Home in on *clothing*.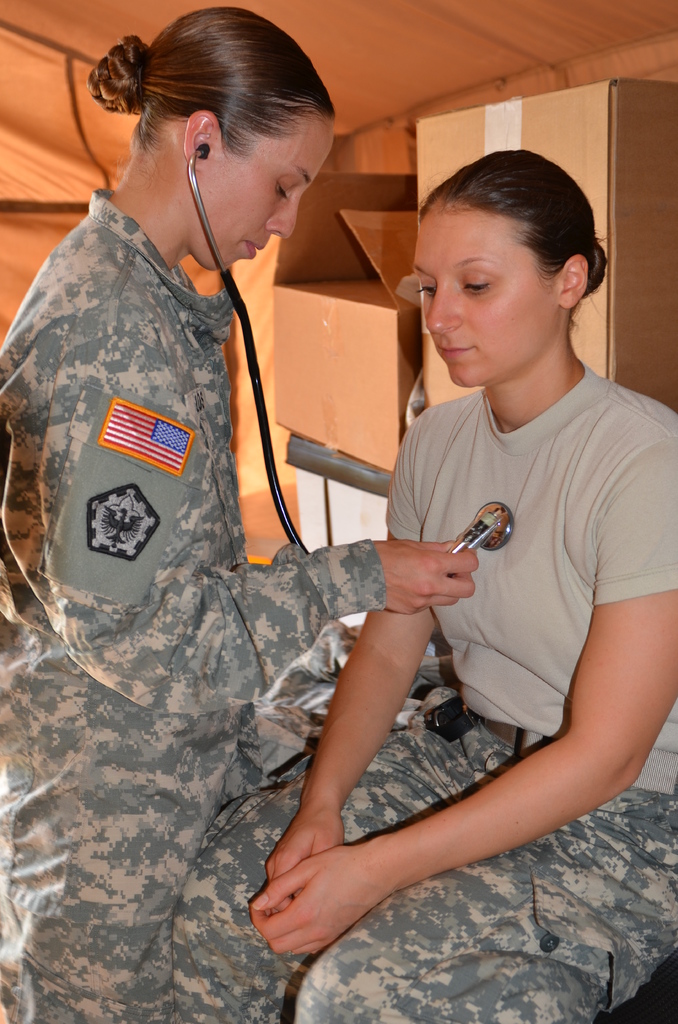
Homed in at pyautogui.locateOnScreen(0, 180, 384, 1023).
